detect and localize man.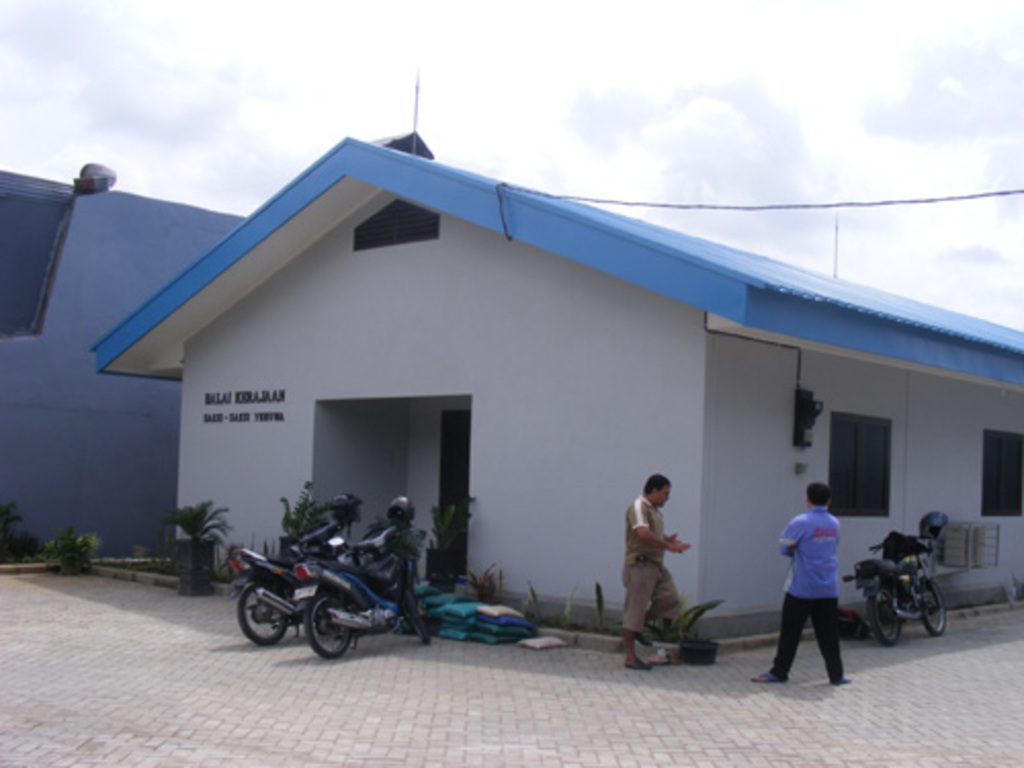
Localized at {"left": 752, "top": 483, "right": 852, "bottom": 684}.
